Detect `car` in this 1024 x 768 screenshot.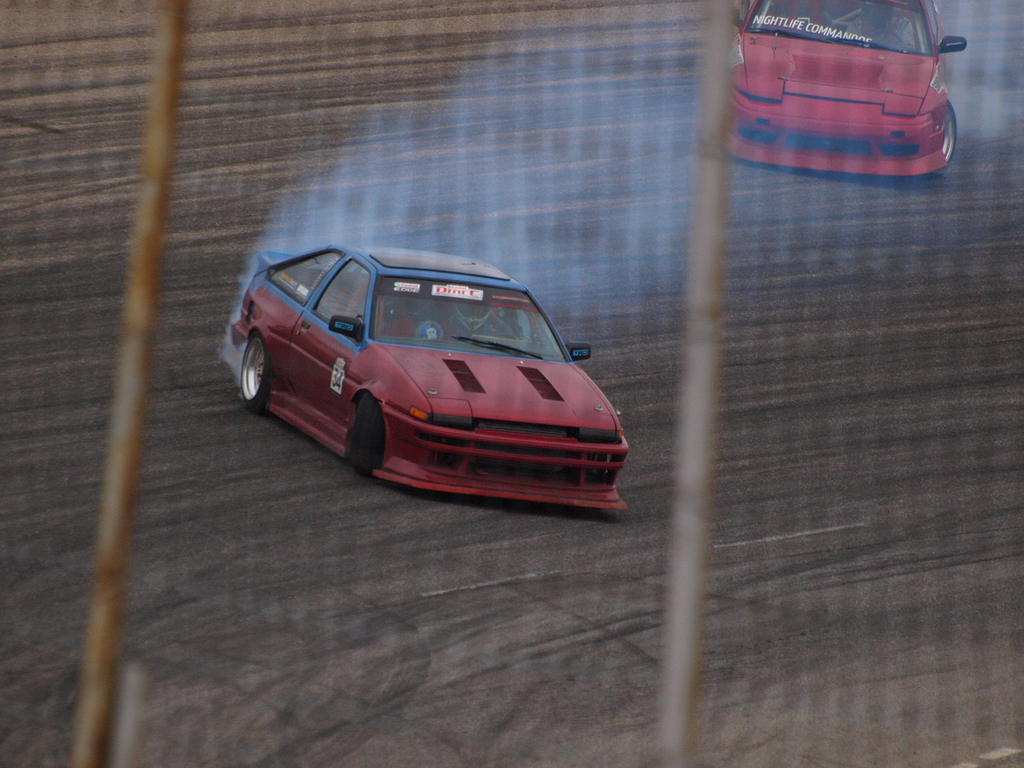
Detection: Rect(727, 0, 966, 178).
